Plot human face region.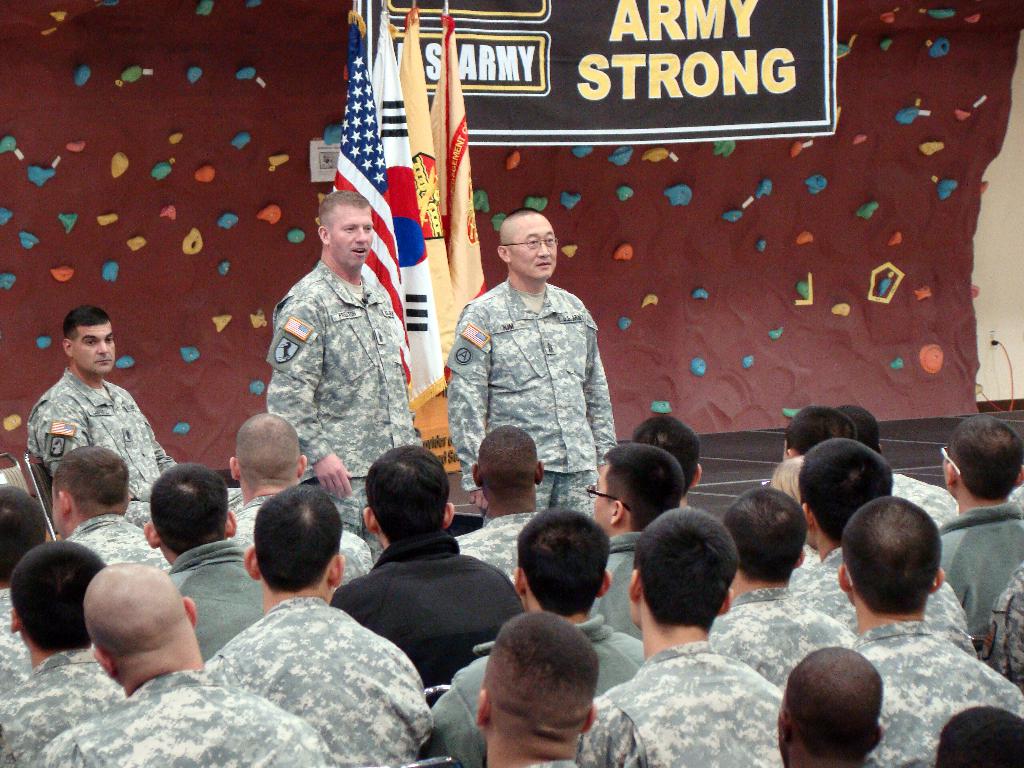
Plotted at [512, 220, 555, 275].
